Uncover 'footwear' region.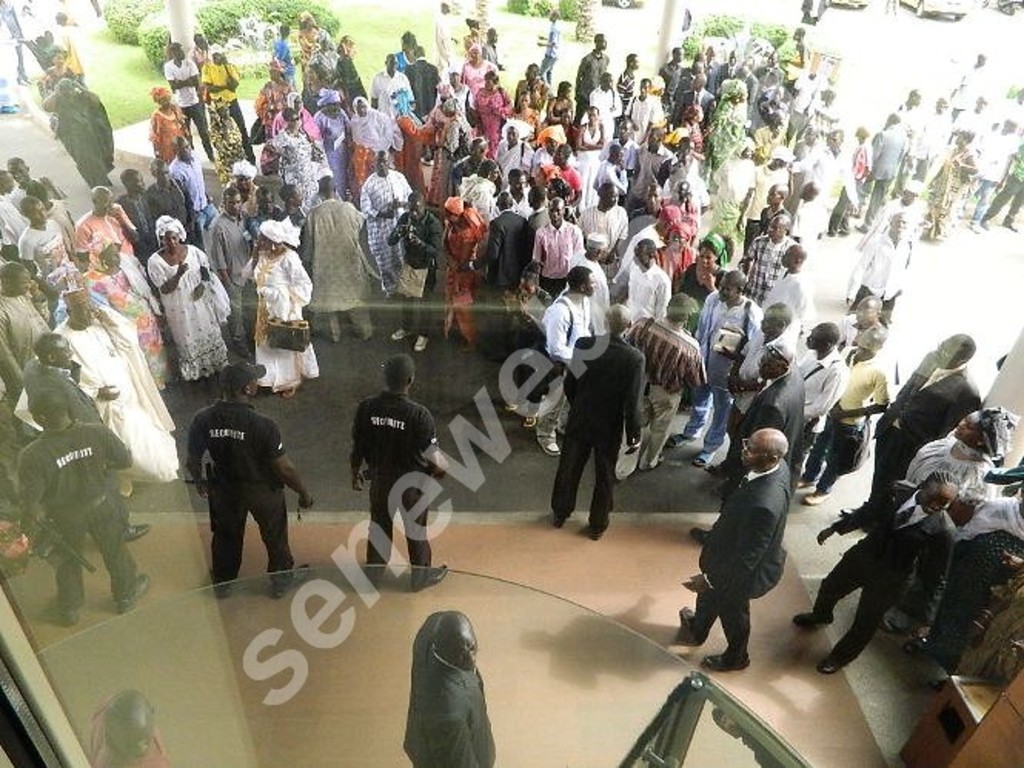
Uncovered: box=[109, 574, 146, 613].
